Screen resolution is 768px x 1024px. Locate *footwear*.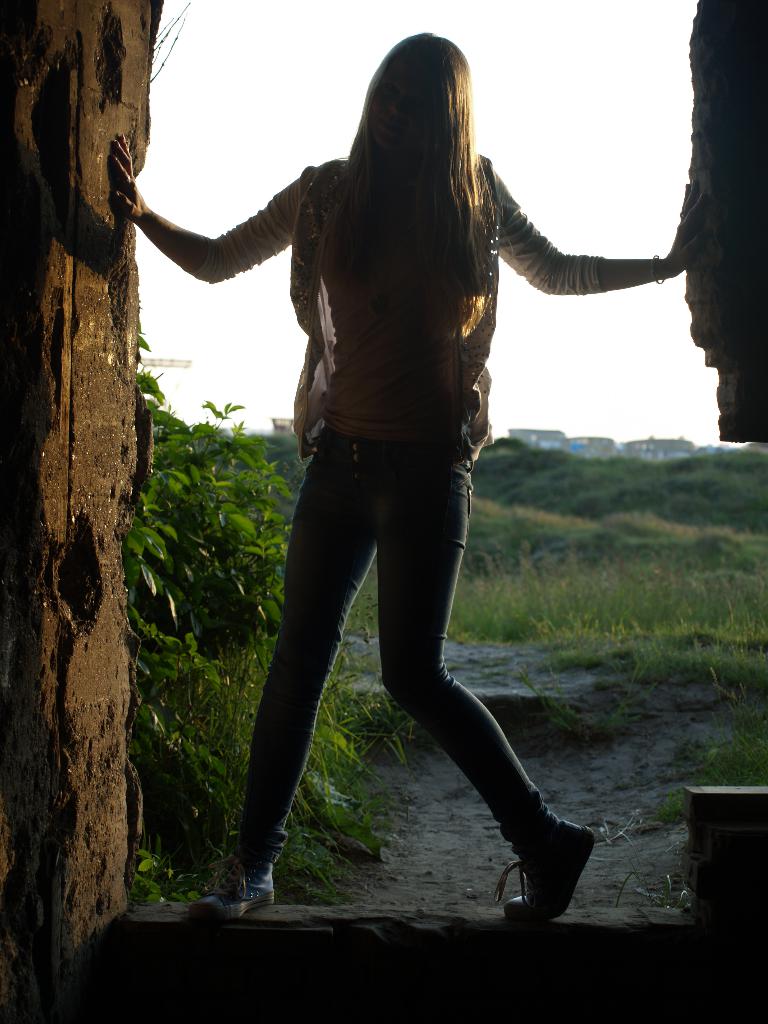
detection(188, 856, 289, 927).
